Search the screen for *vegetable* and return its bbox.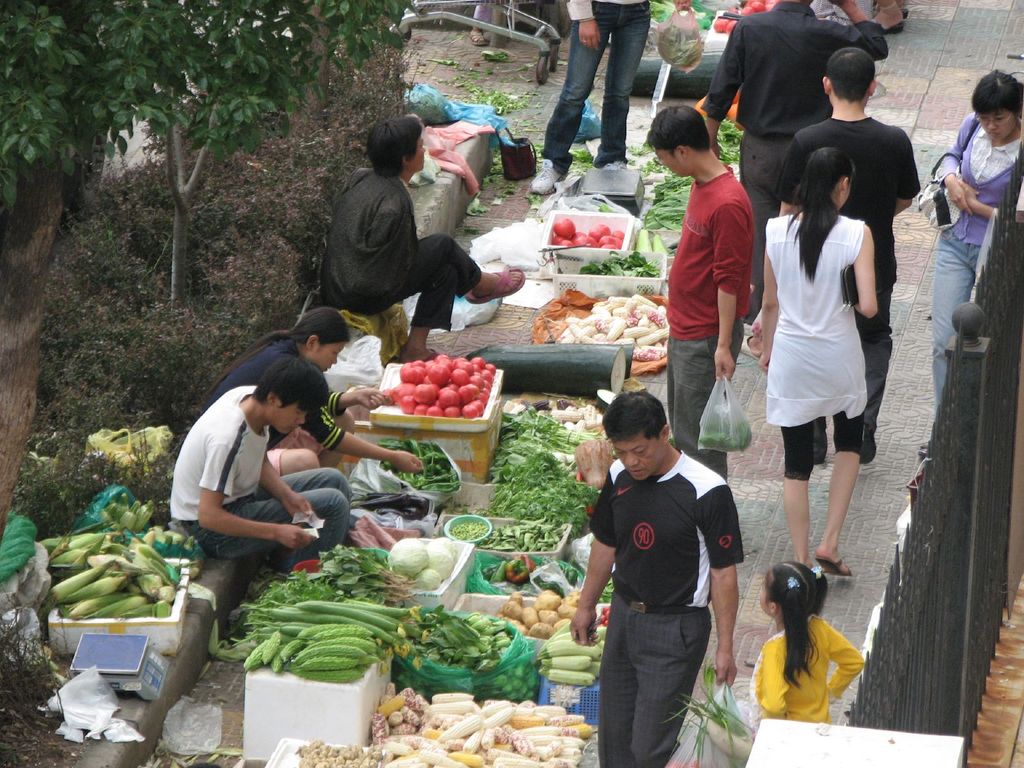
Found: bbox=(649, 233, 676, 254).
